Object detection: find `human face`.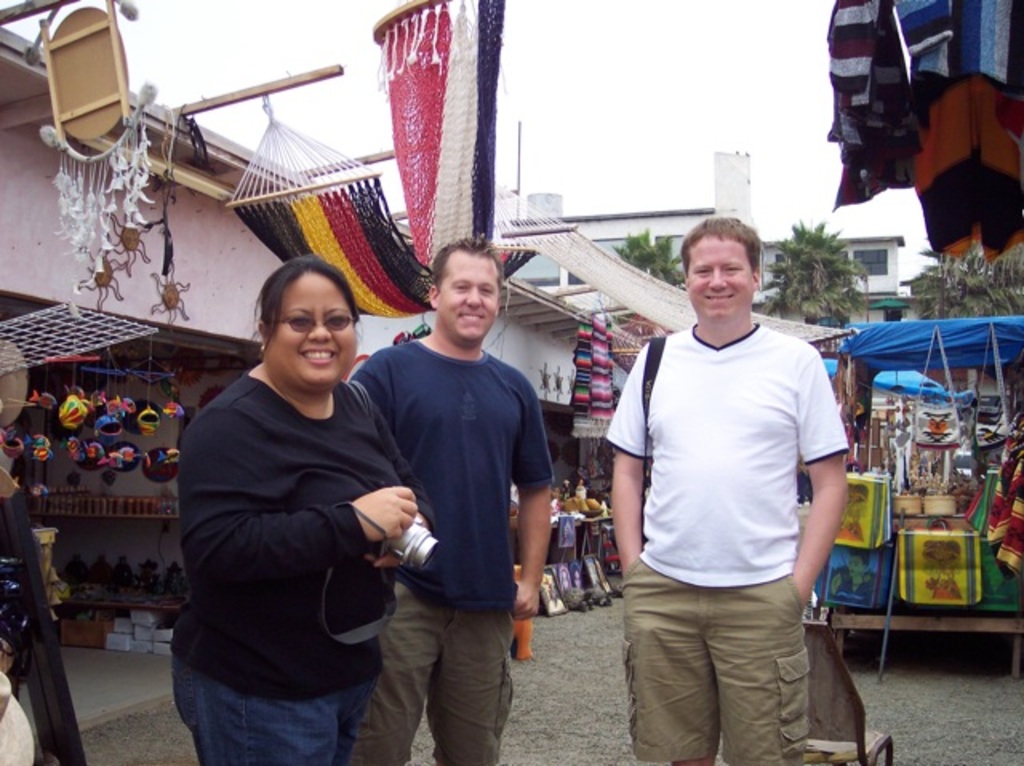
[left=440, top=256, right=499, bottom=342].
